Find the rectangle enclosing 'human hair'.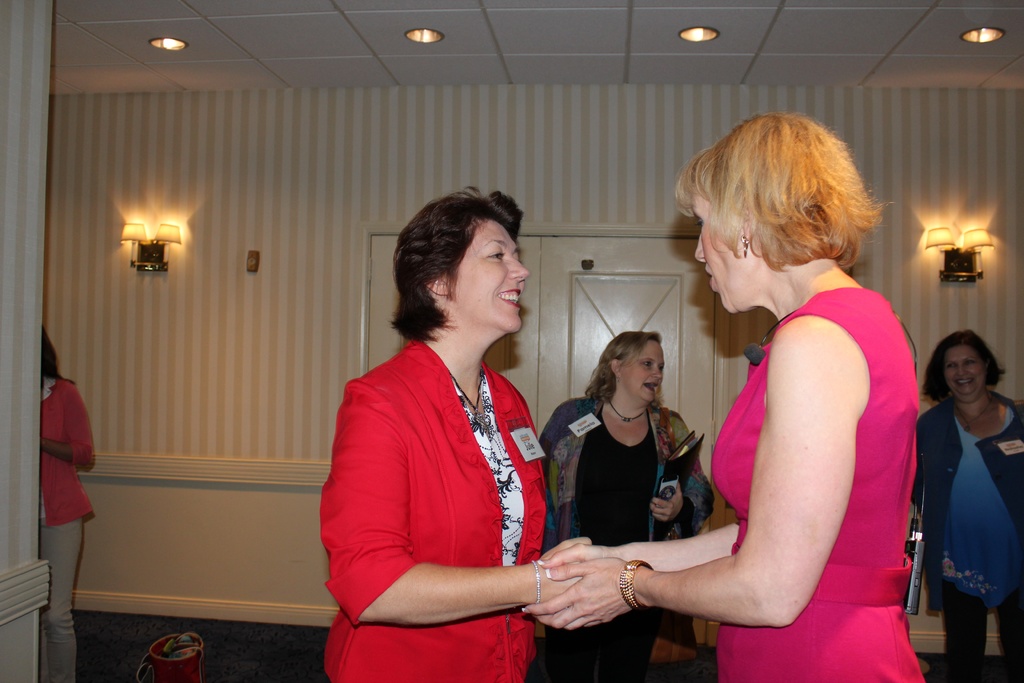
bbox=[680, 115, 869, 289].
